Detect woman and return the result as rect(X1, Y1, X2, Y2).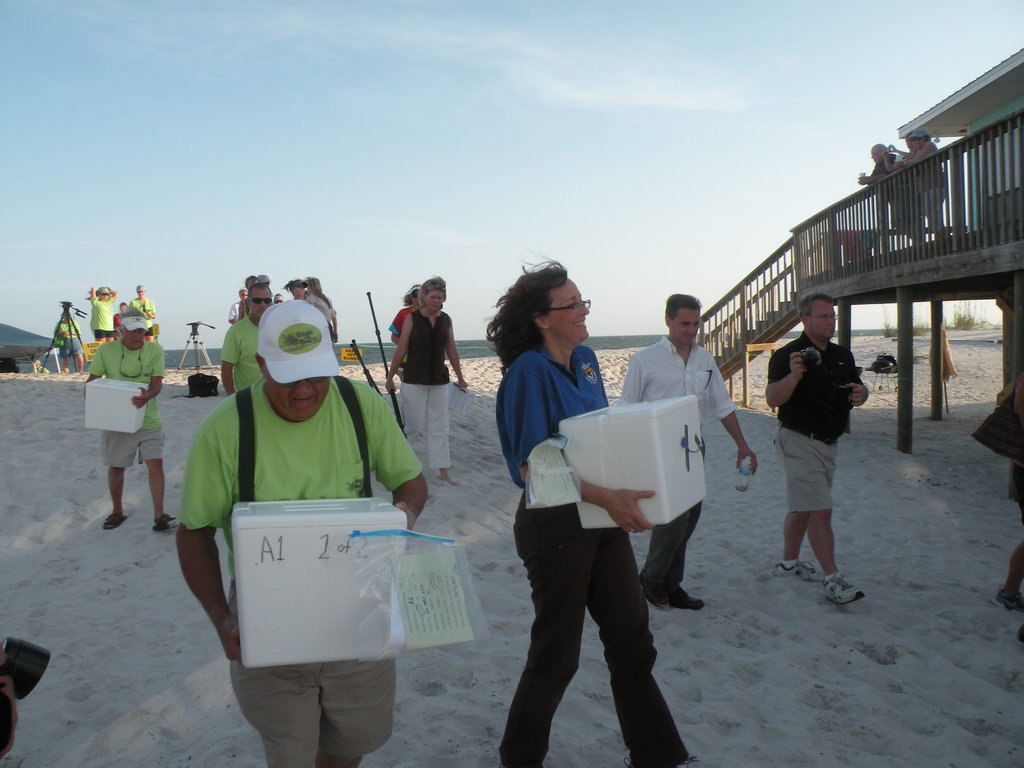
rect(307, 276, 340, 341).
